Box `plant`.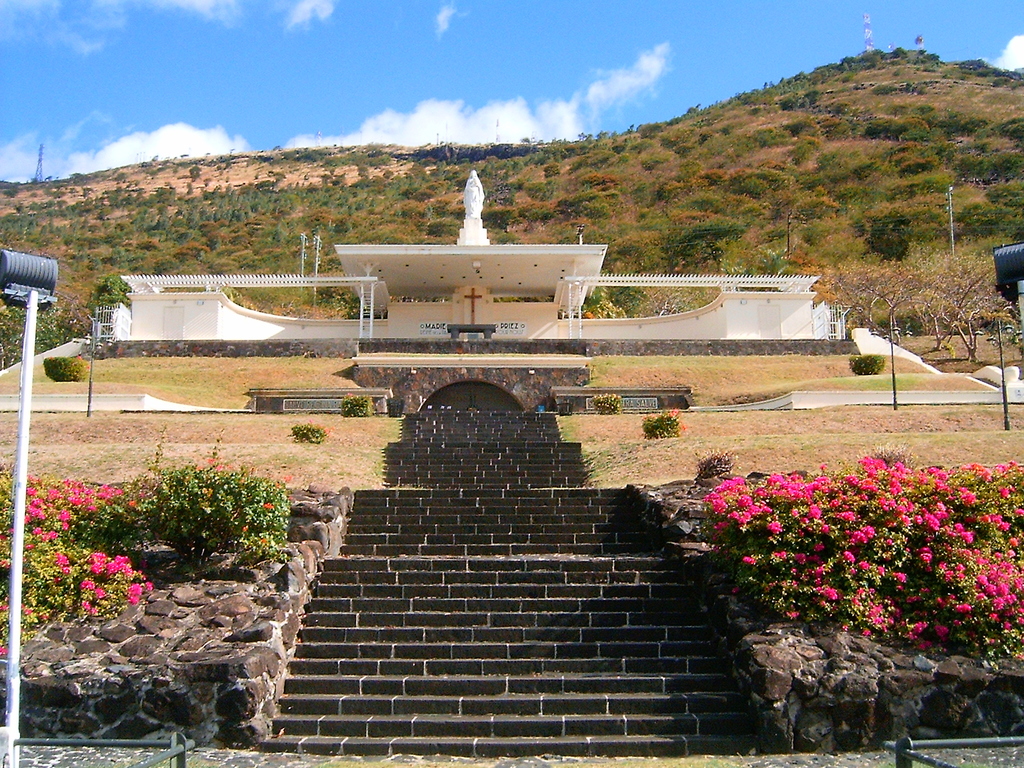
[0,474,163,541].
